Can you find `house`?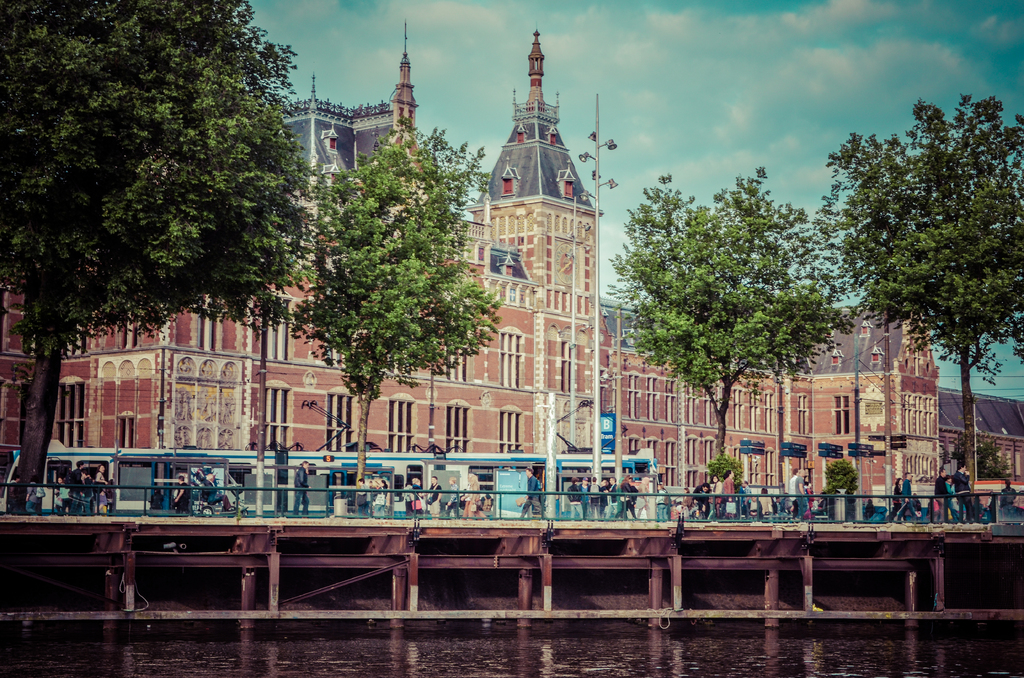
Yes, bounding box: <box>0,202,115,465</box>.
